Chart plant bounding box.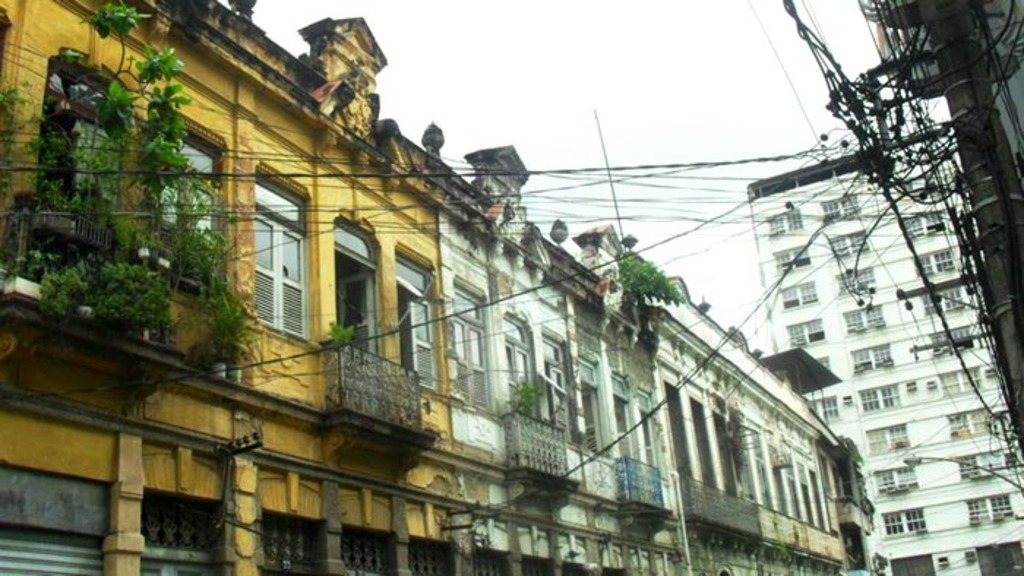
Charted: (x1=51, y1=0, x2=219, y2=279).
